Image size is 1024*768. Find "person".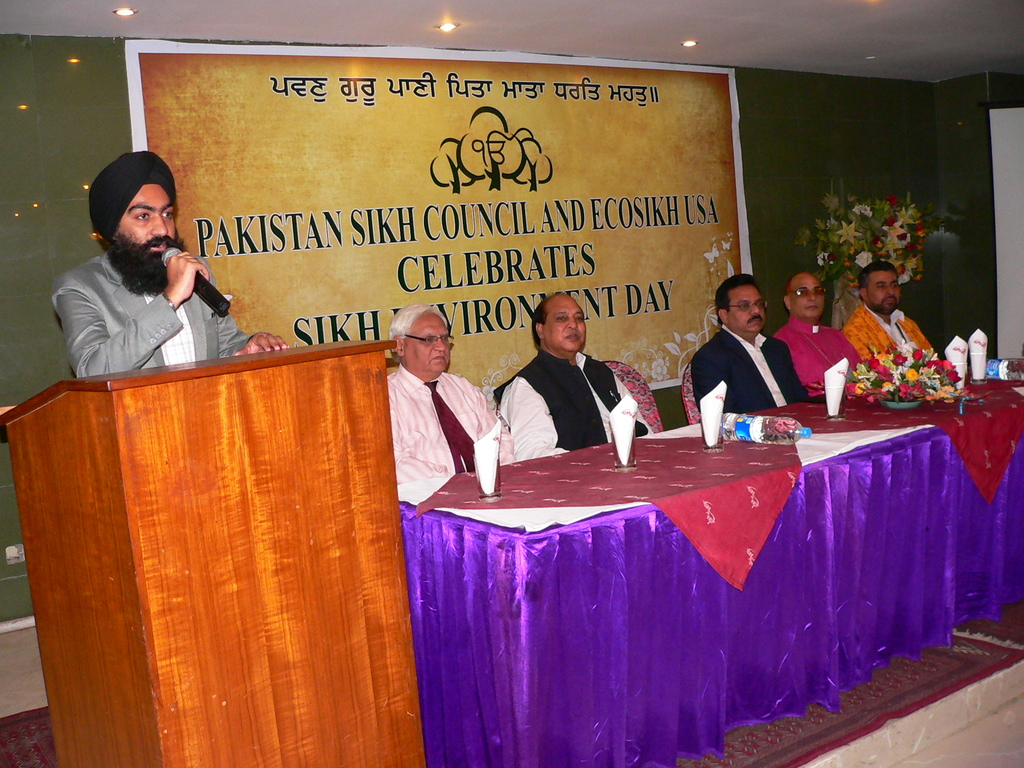
49:148:290:379.
